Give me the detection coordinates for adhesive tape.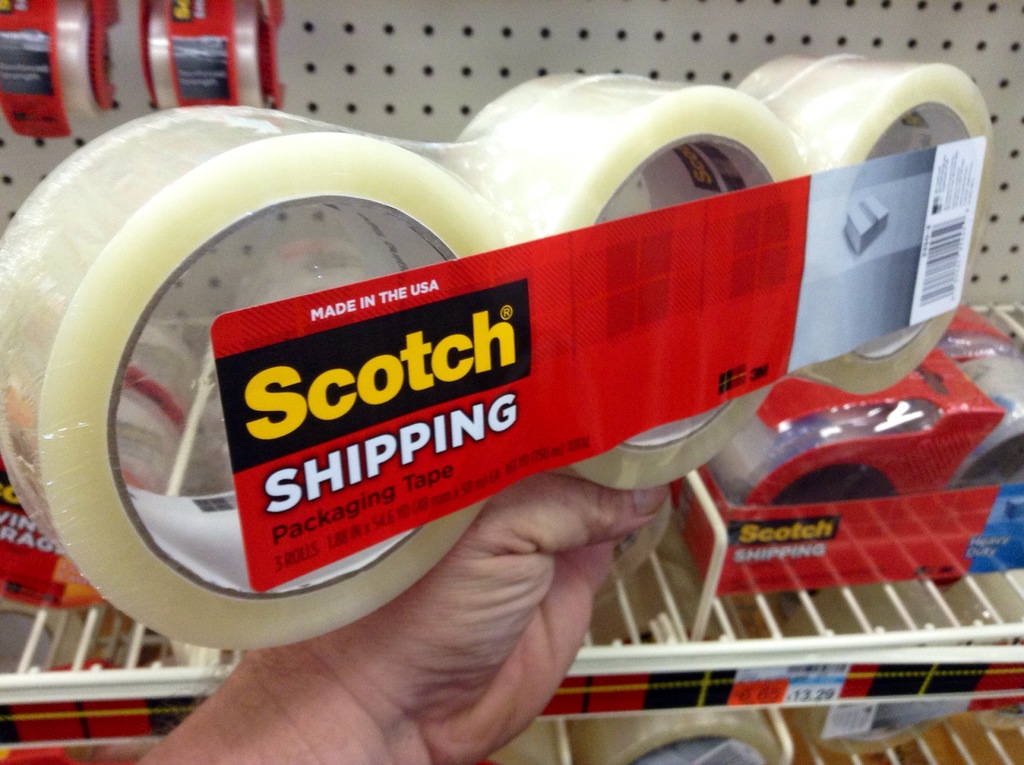
left=950, top=345, right=1023, bottom=488.
